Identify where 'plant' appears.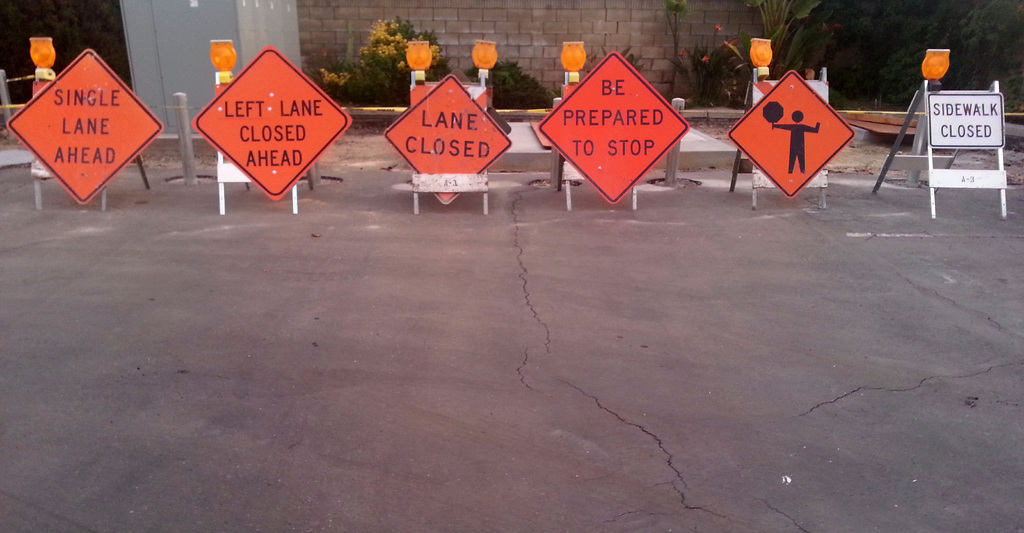
Appears at region(355, 6, 448, 93).
